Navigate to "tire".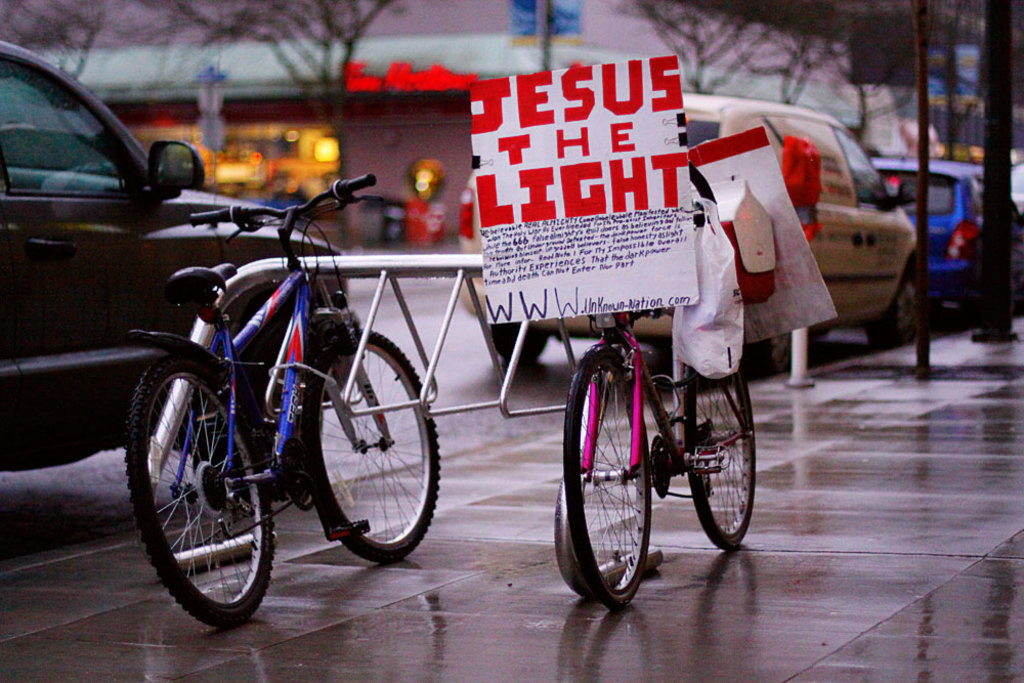
Navigation target: bbox=(874, 243, 919, 344).
